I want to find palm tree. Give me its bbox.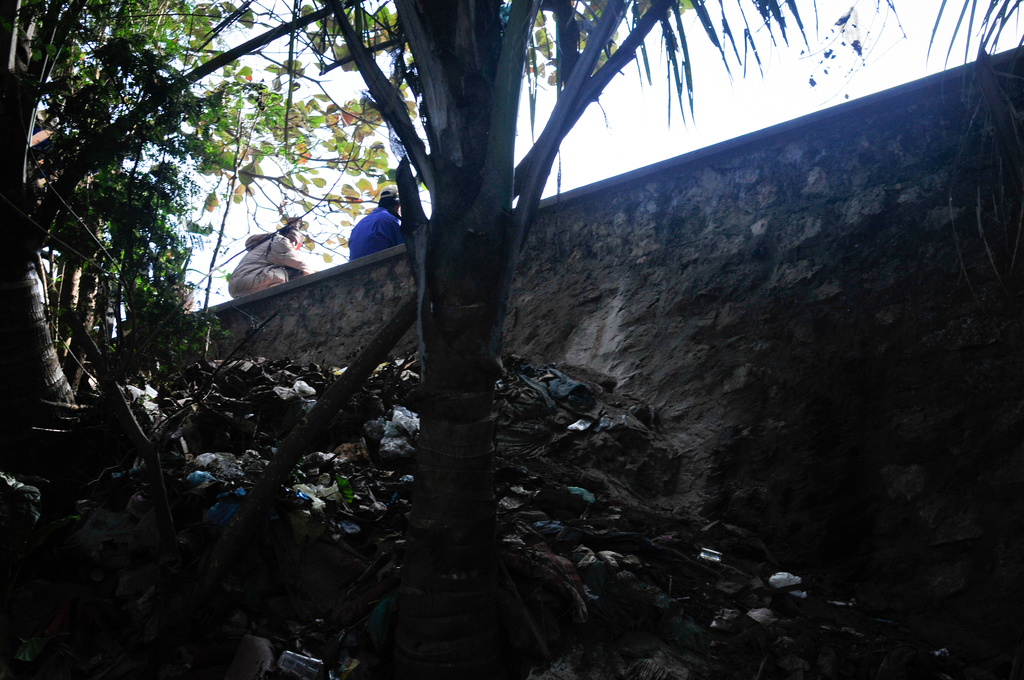
x1=316, y1=0, x2=1023, y2=679.
